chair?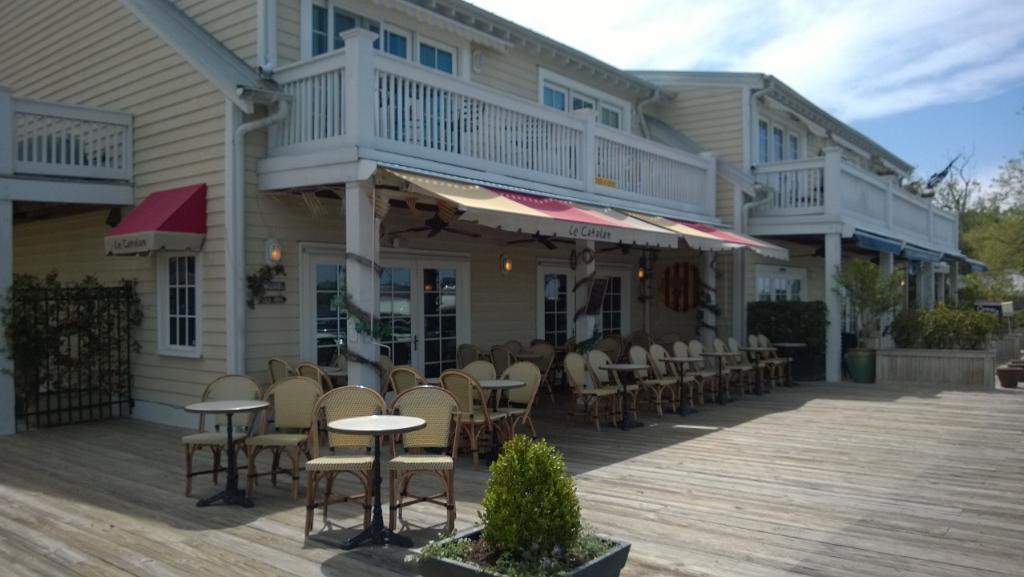
{"left": 682, "top": 340, "right": 729, "bottom": 405}
